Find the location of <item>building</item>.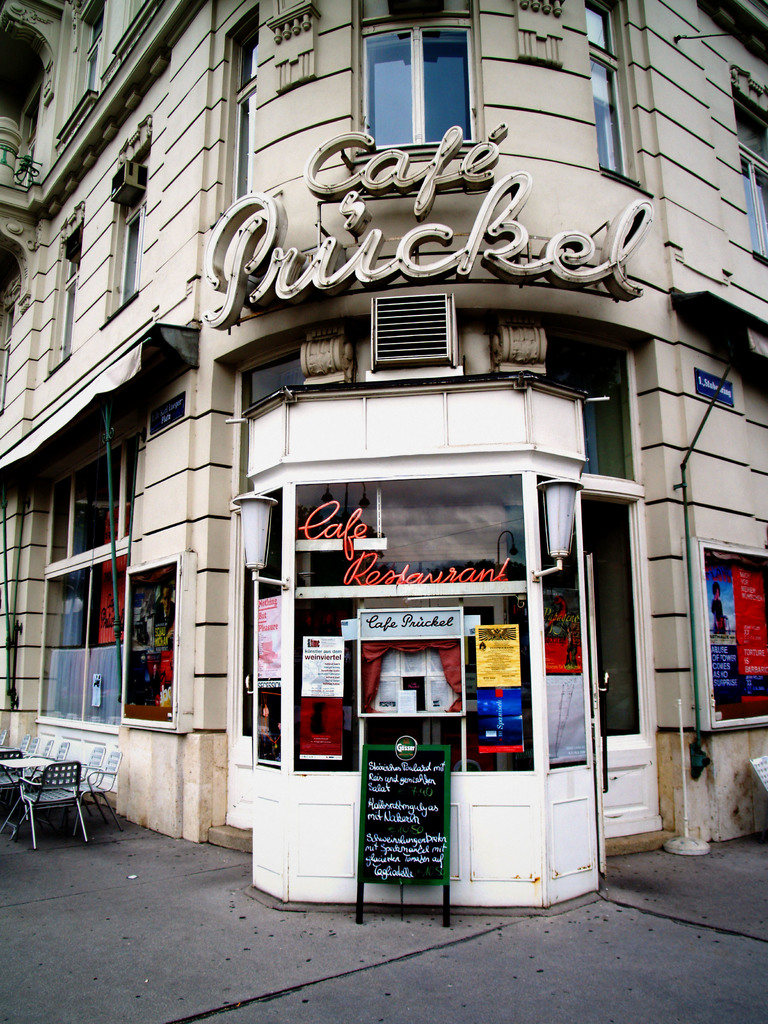
Location: select_region(0, 0, 767, 913).
